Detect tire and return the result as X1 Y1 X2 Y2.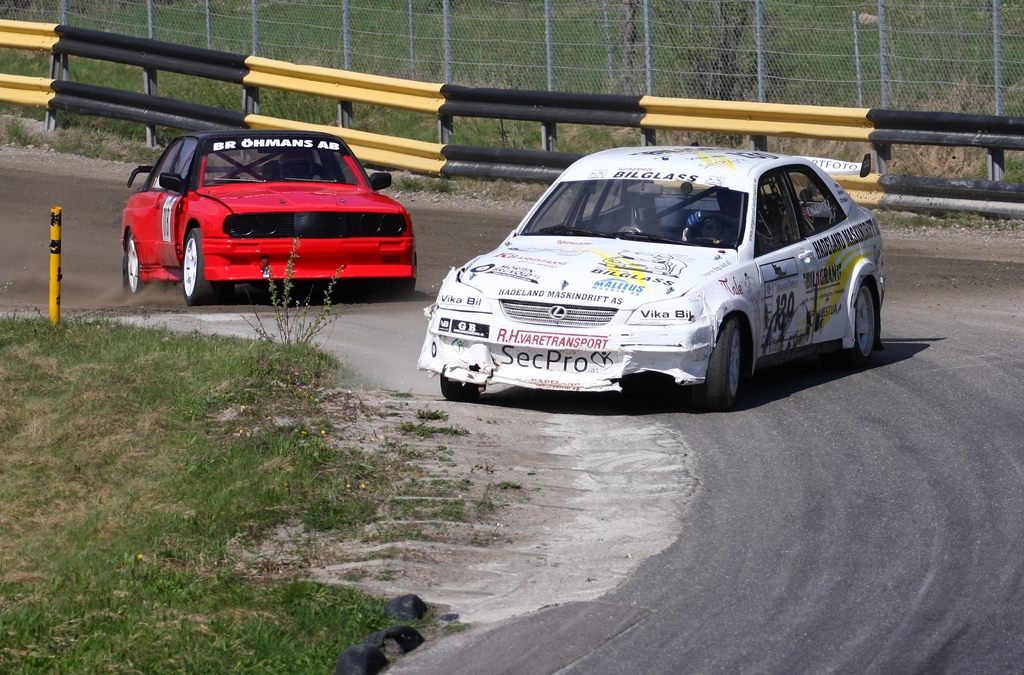
698 312 761 413.
